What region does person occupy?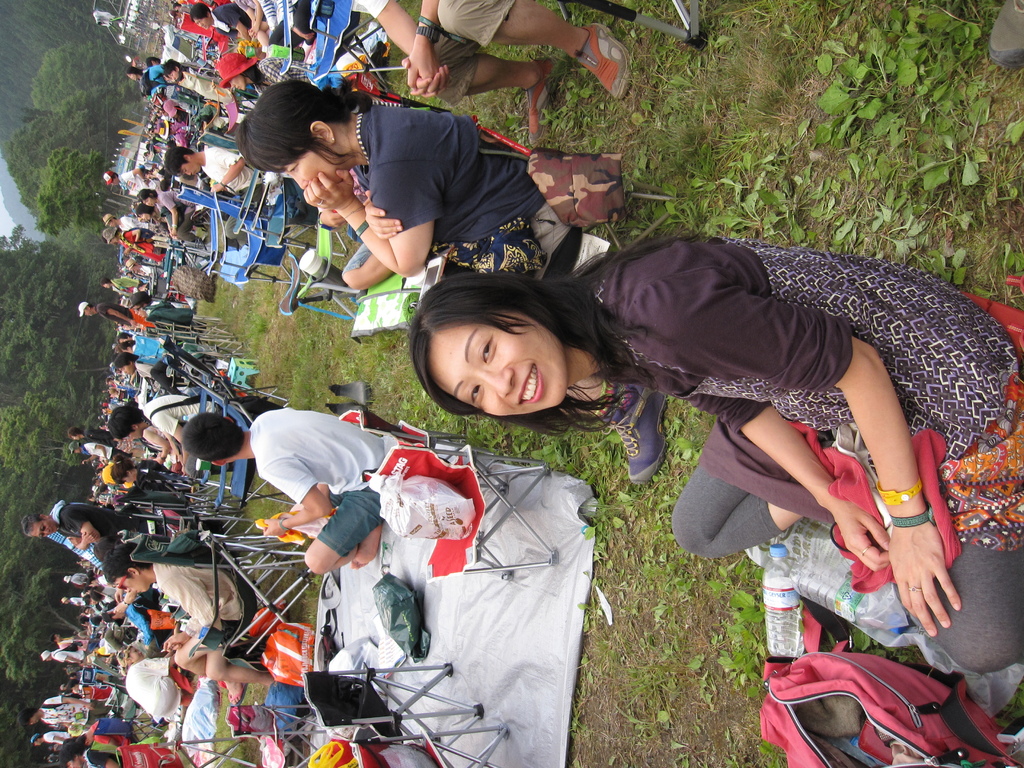
Rect(79, 307, 151, 336).
